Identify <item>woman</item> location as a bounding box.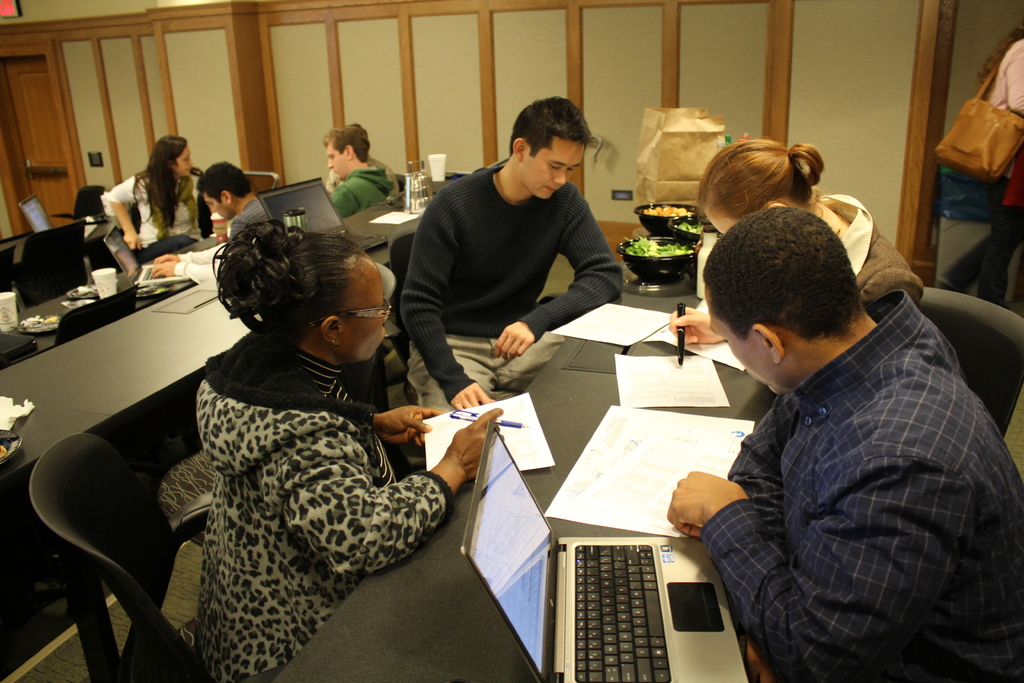
locate(942, 19, 1023, 305).
